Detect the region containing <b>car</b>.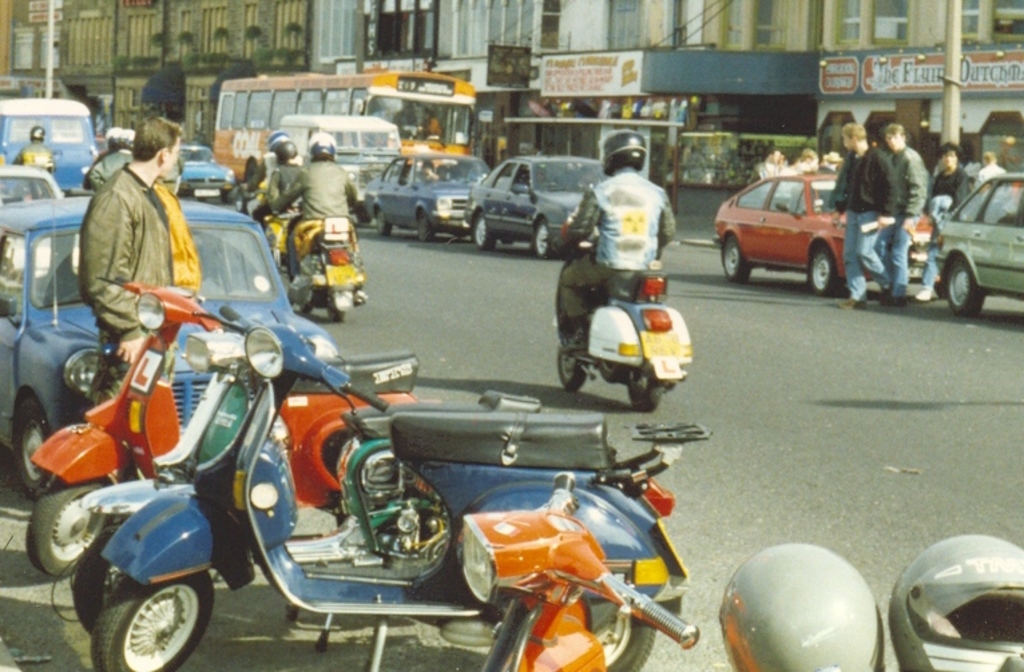
box=[0, 160, 57, 208].
